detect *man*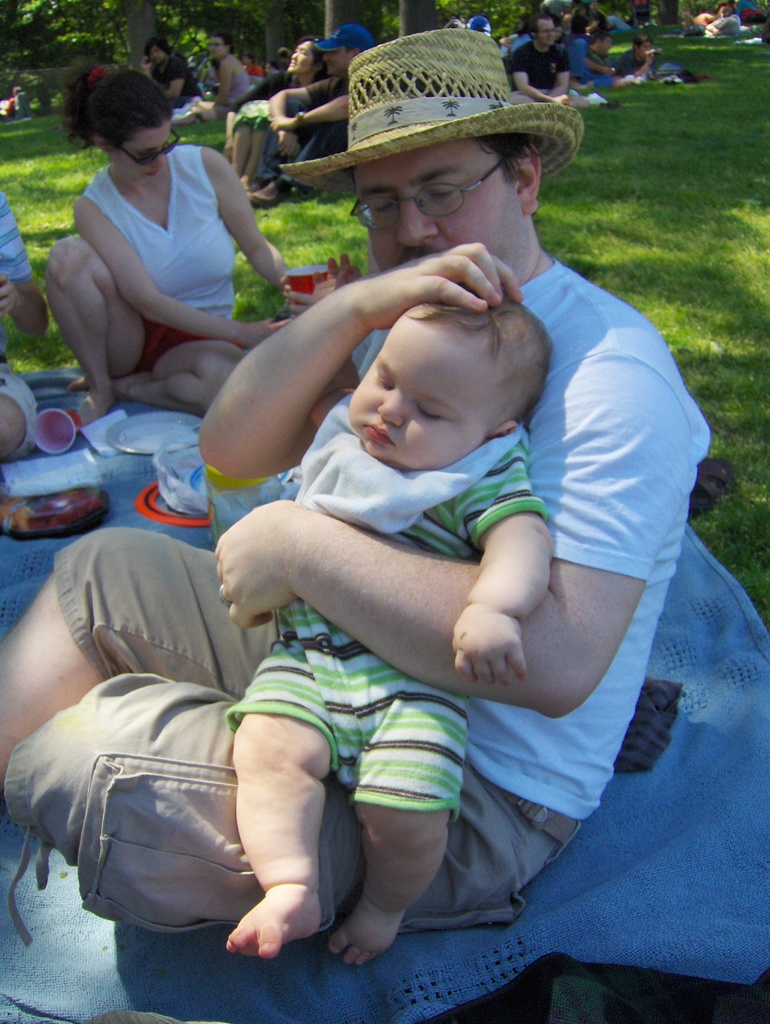
[142,40,207,109]
